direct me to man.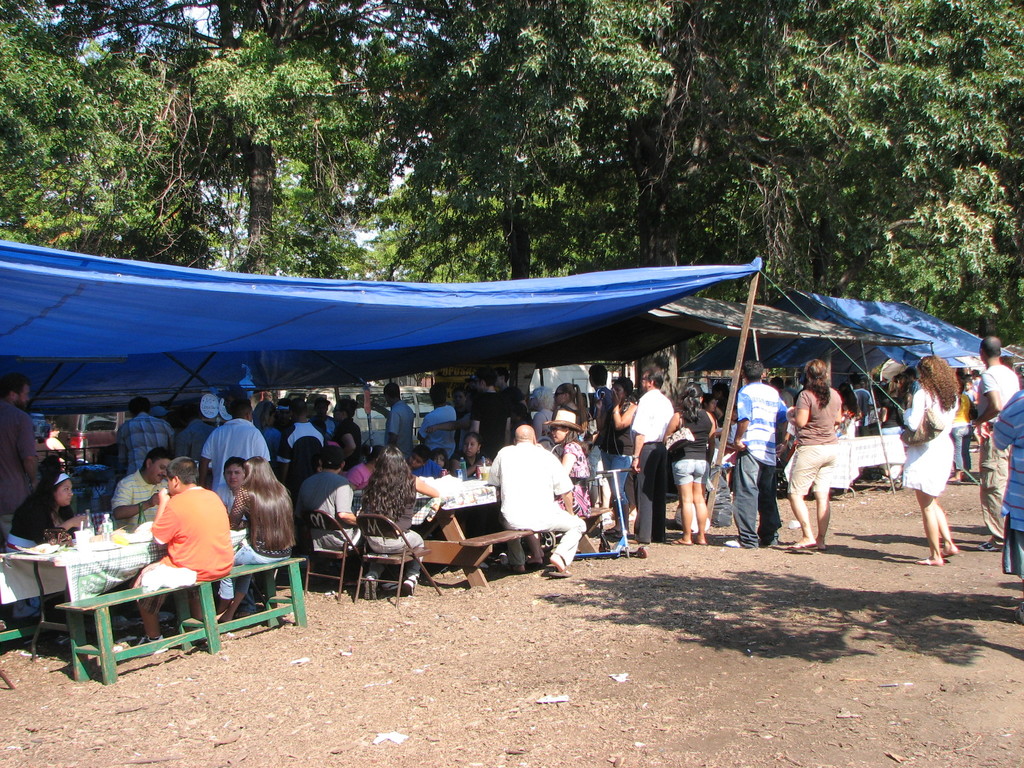
Direction: 969/336/1020/553.
